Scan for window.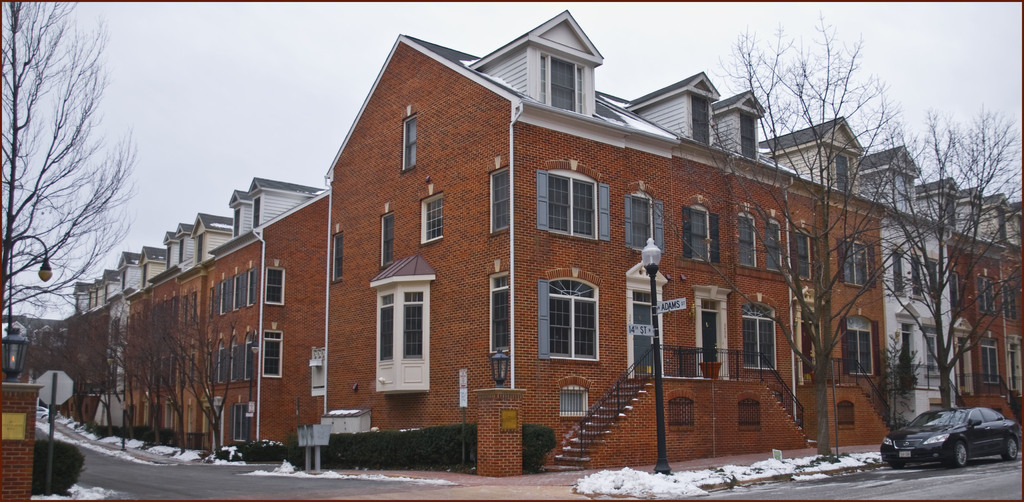
Scan result: region(926, 261, 938, 303).
